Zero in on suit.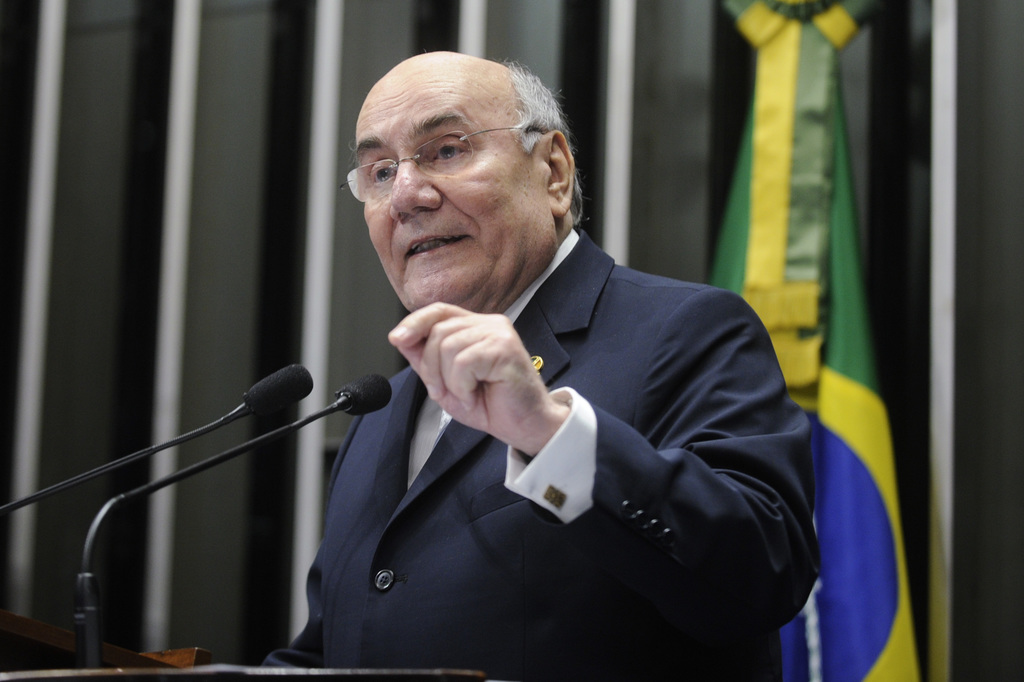
Zeroed in: 288, 102, 831, 667.
